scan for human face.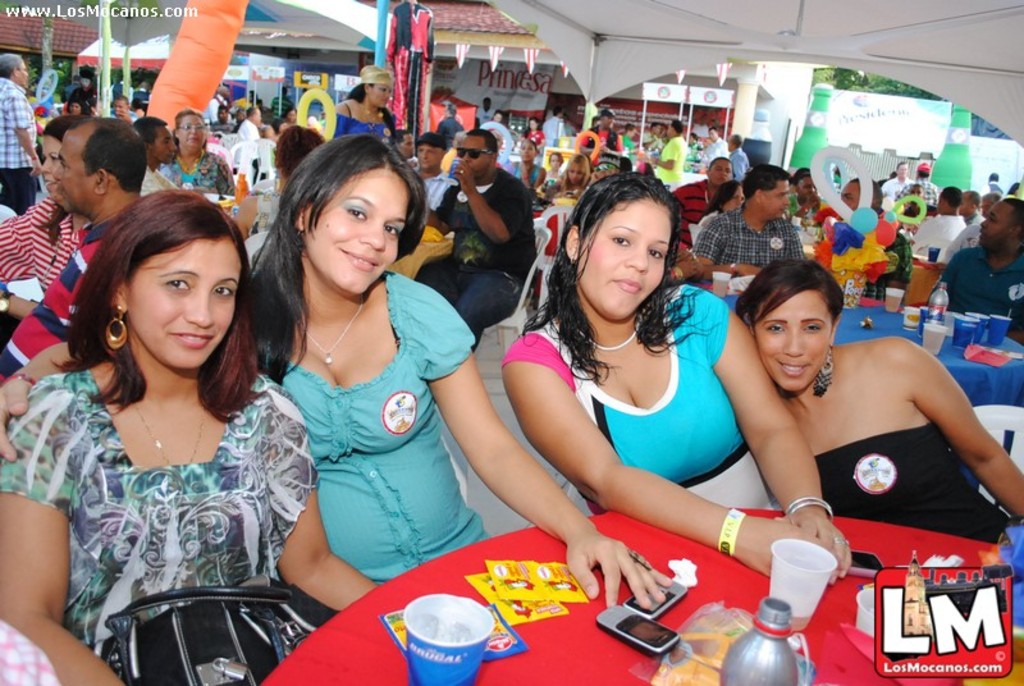
Scan result: detection(42, 137, 61, 191).
